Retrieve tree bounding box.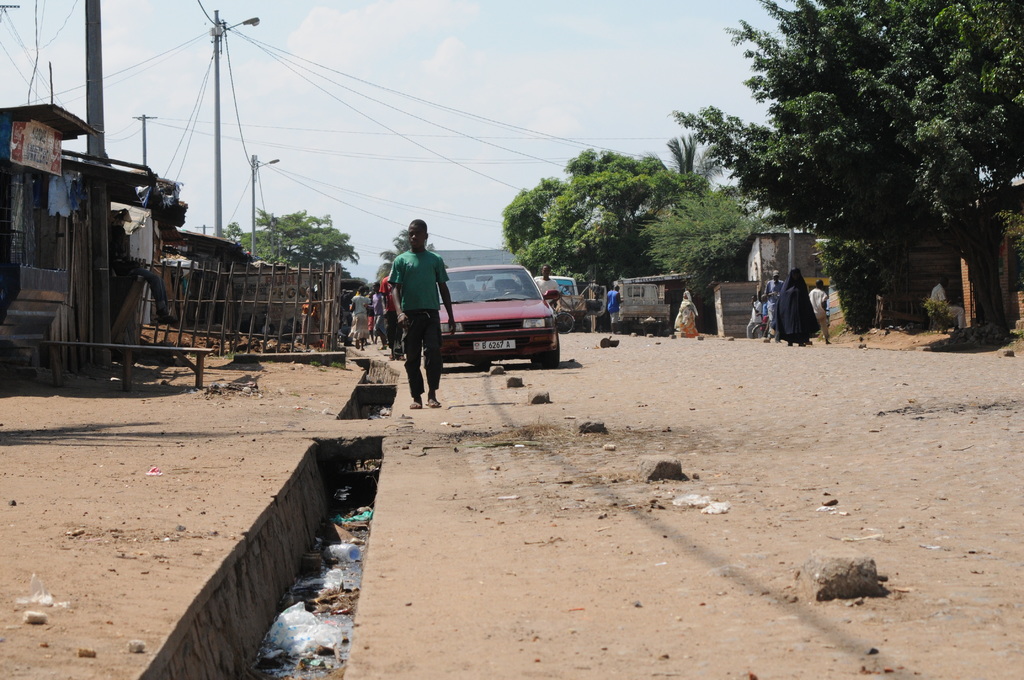
Bounding box: x1=218 y1=209 x2=357 y2=263.
